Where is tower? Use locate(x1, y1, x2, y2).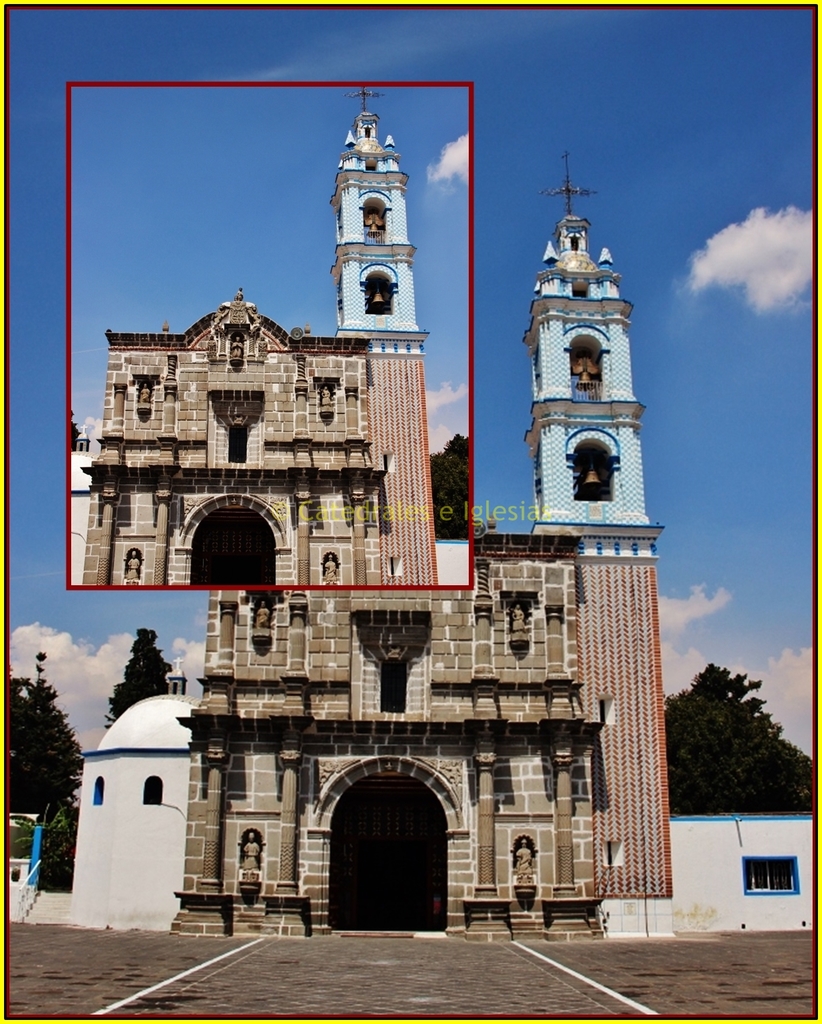
locate(522, 137, 667, 554).
